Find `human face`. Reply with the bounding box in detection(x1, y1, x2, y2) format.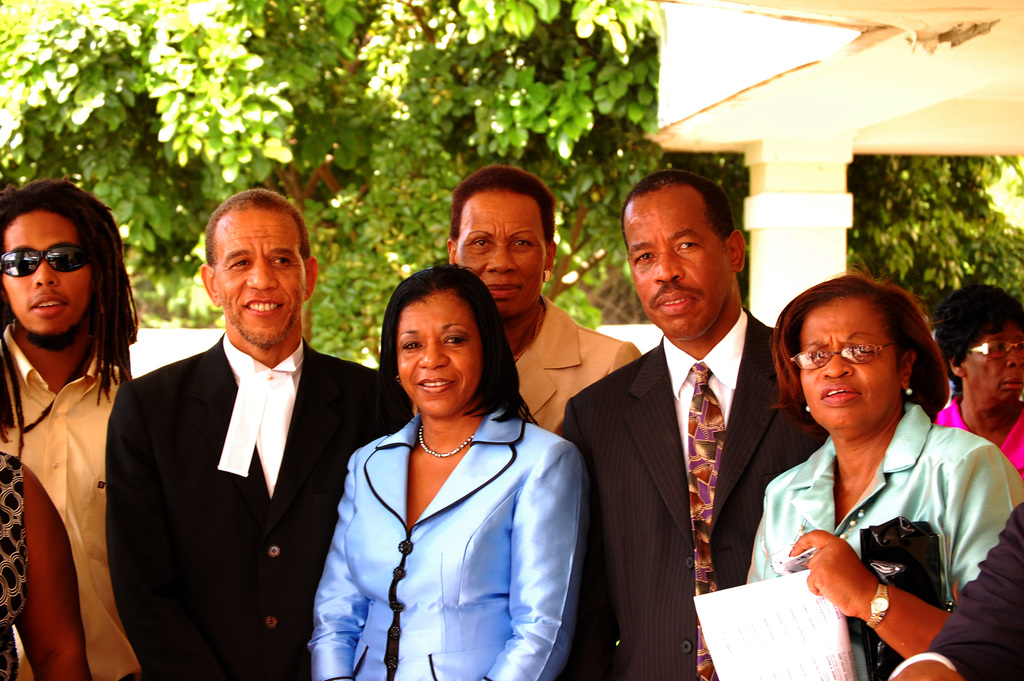
detection(395, 293, 483, 415).
